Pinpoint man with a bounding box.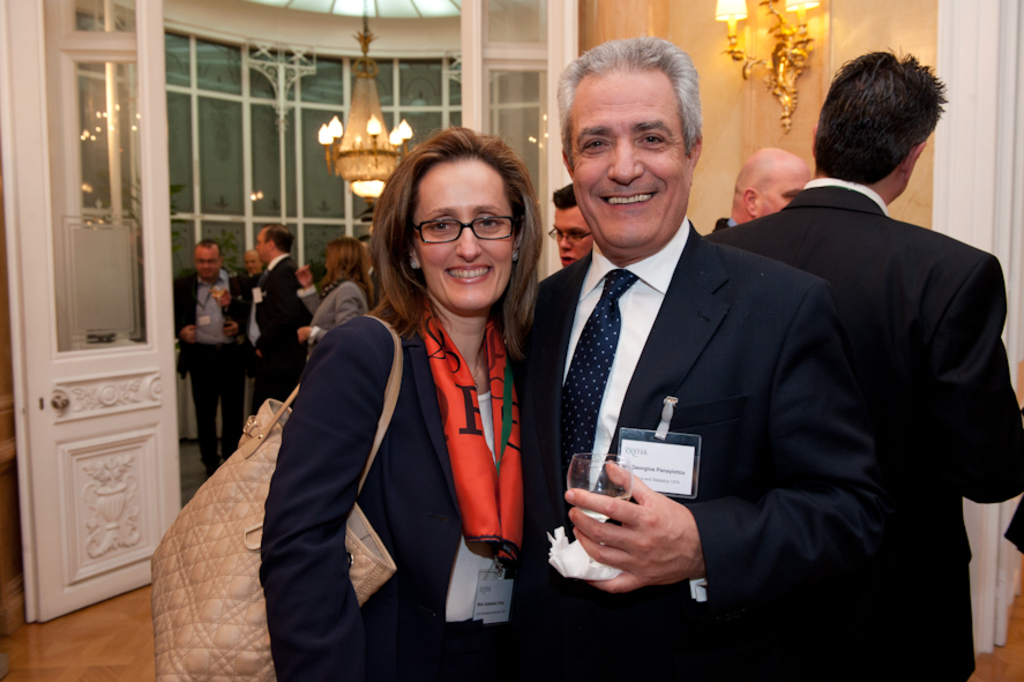
(550,183,603,270).
